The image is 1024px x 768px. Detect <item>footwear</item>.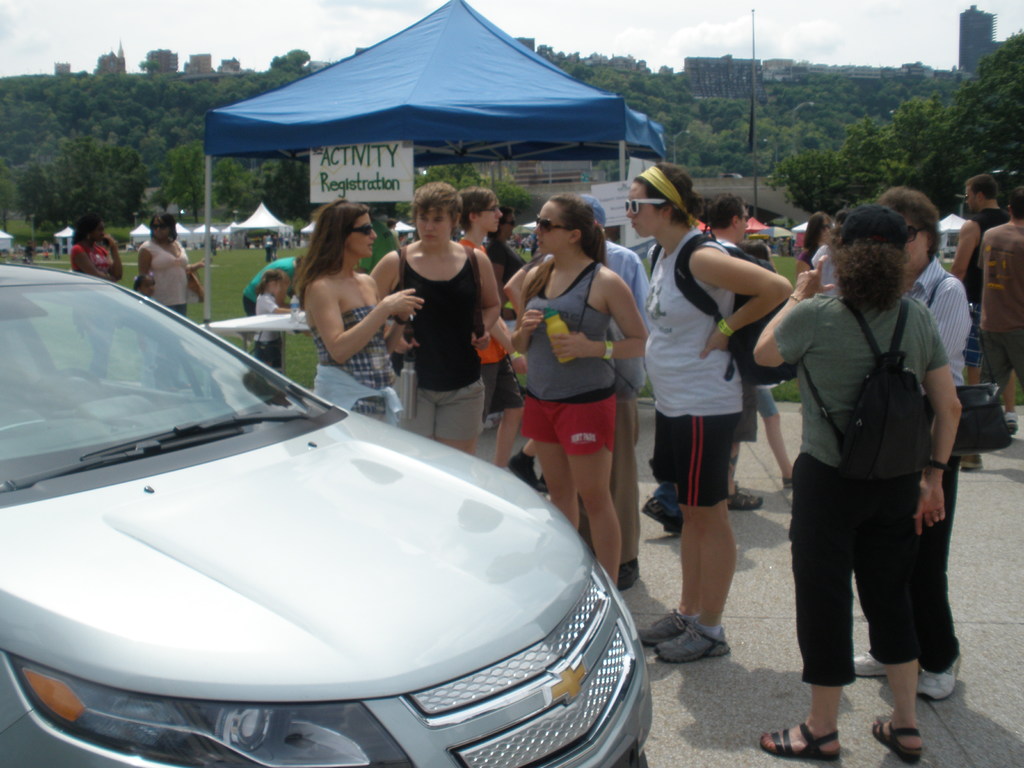
Detection: 509:448:541:485.
